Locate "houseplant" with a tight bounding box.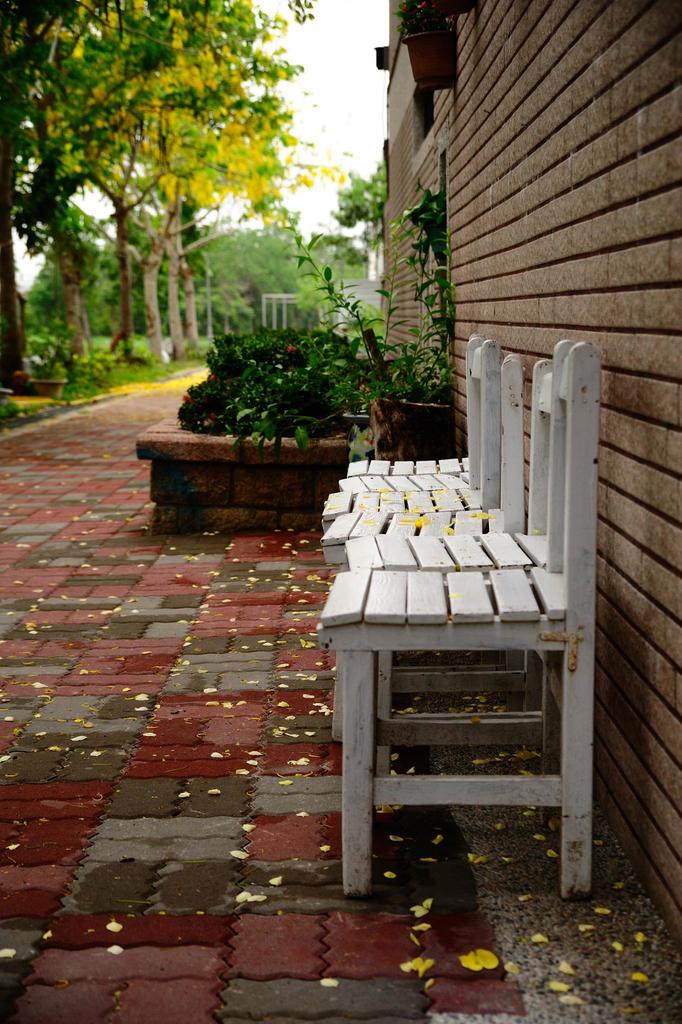
bbox=(283, 182, 477, 457).
